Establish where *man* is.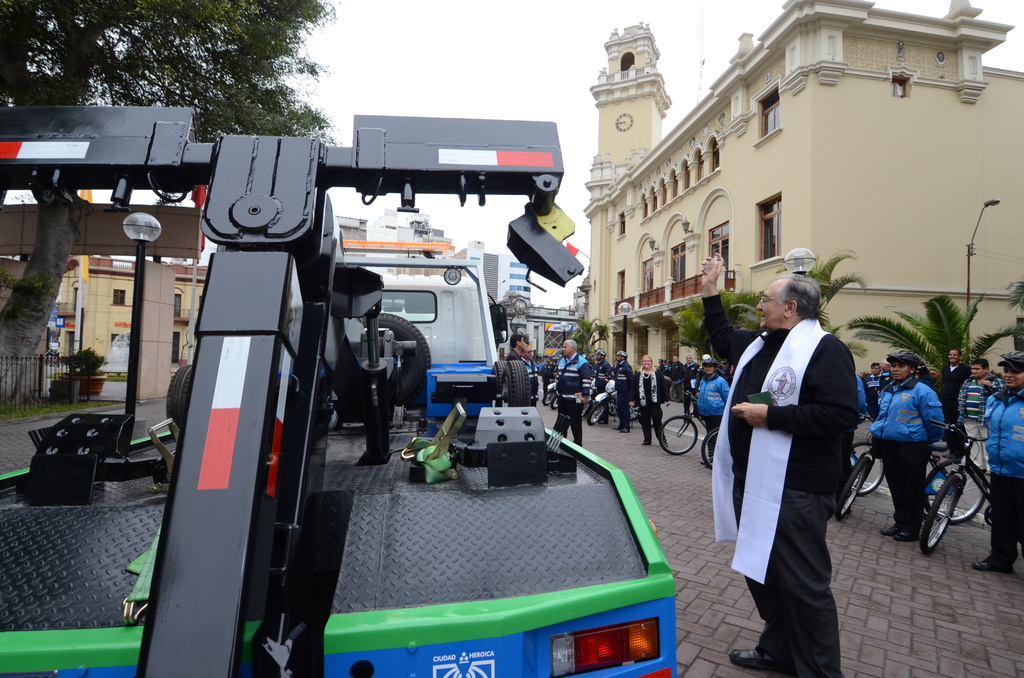
Established at bbox=(516, 339, 538, 412).
